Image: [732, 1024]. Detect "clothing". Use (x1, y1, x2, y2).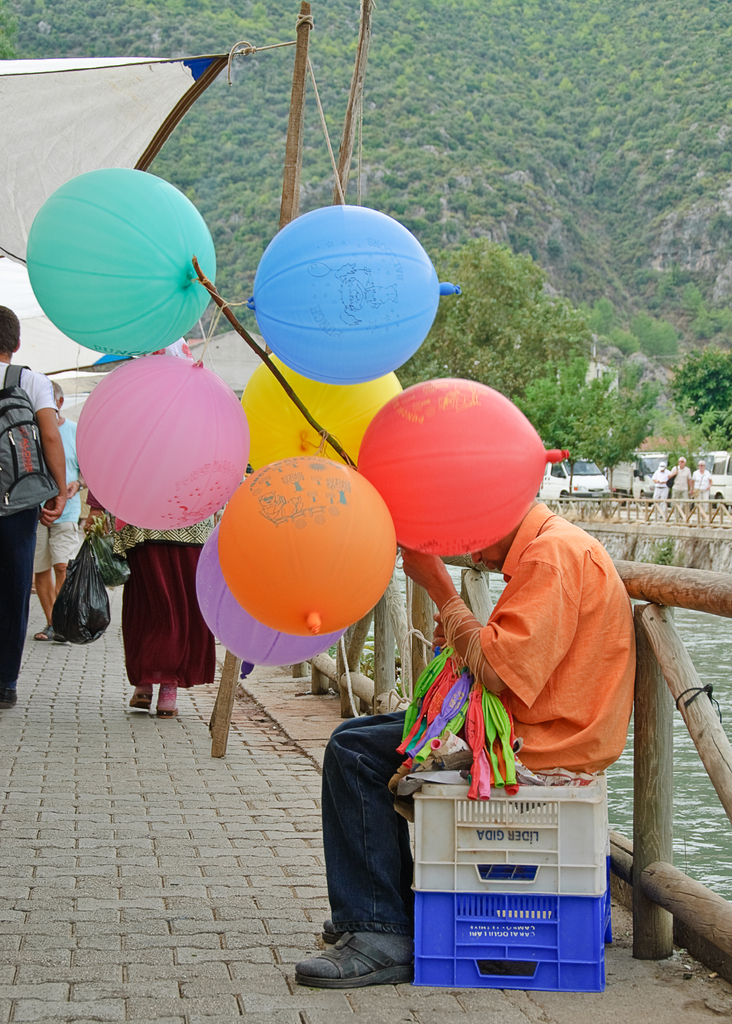
(677, 468, 691, 515).
